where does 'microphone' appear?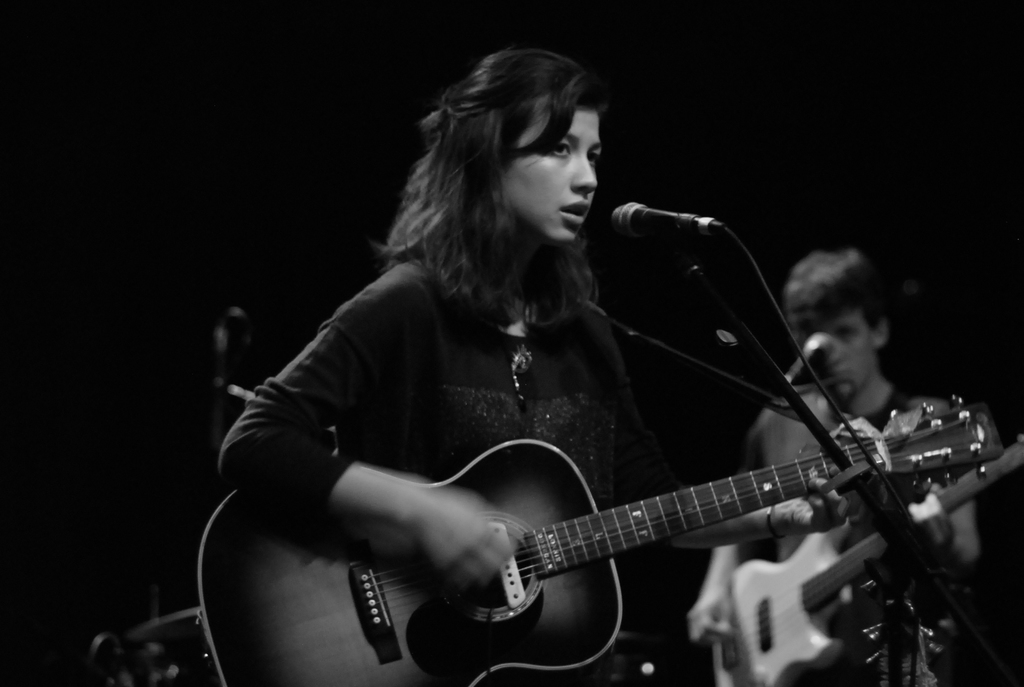
Appears at (601,197,730,247).
